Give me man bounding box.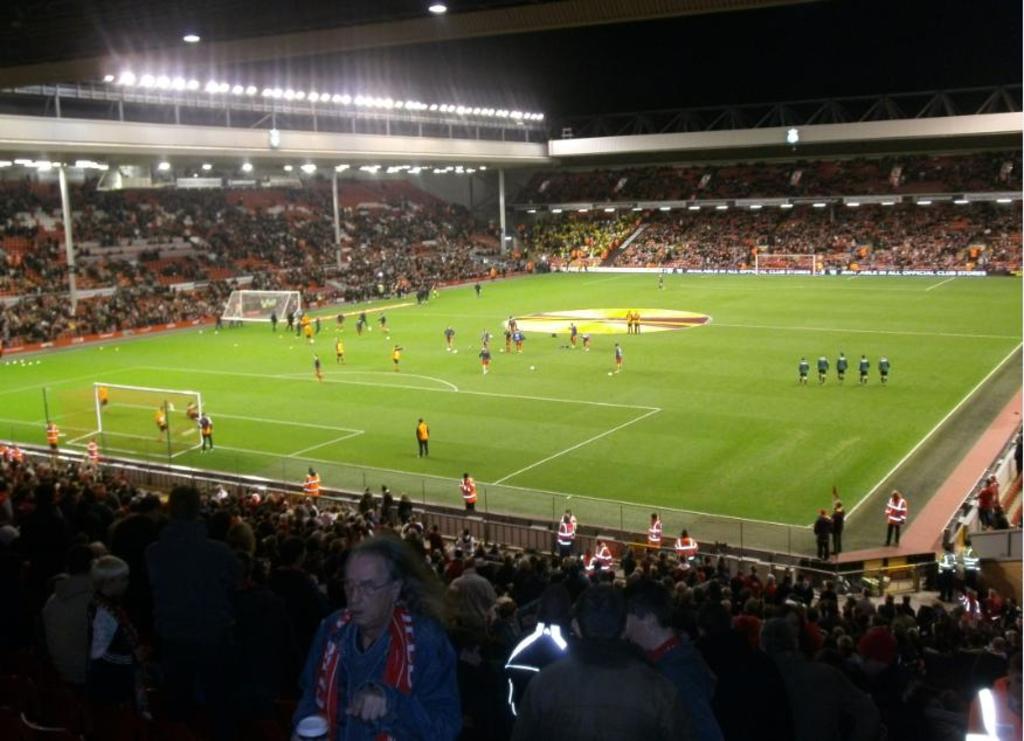
(191,395,200,418).
